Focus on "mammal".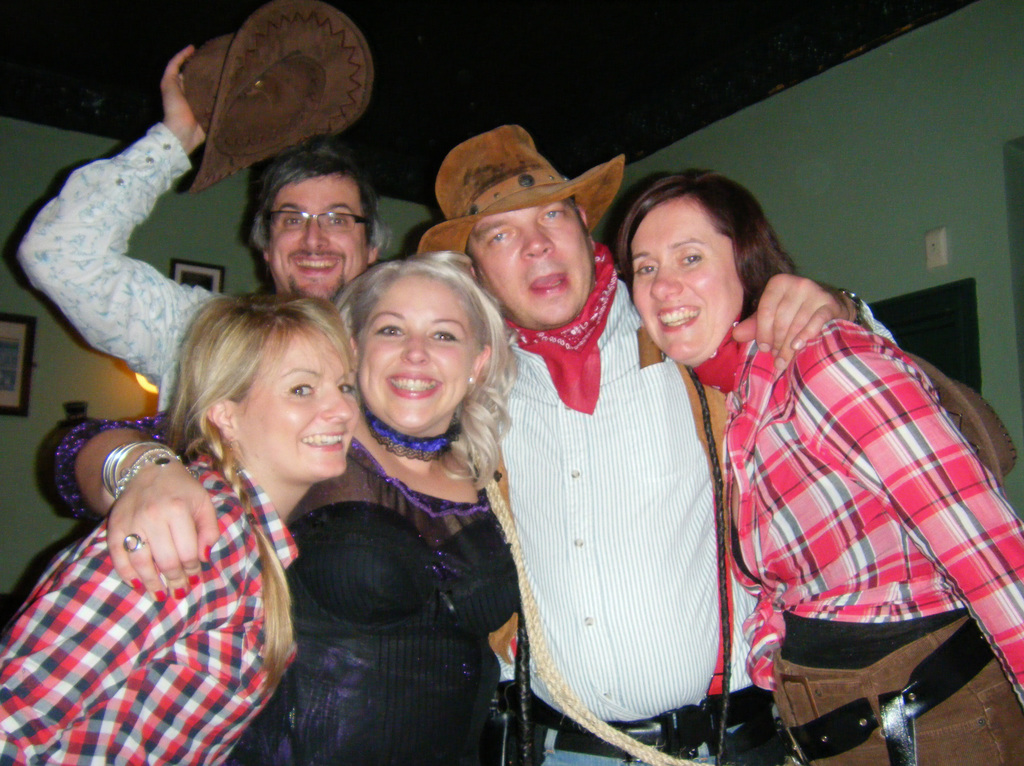
Focused at 614, 166, 1023, 765.
